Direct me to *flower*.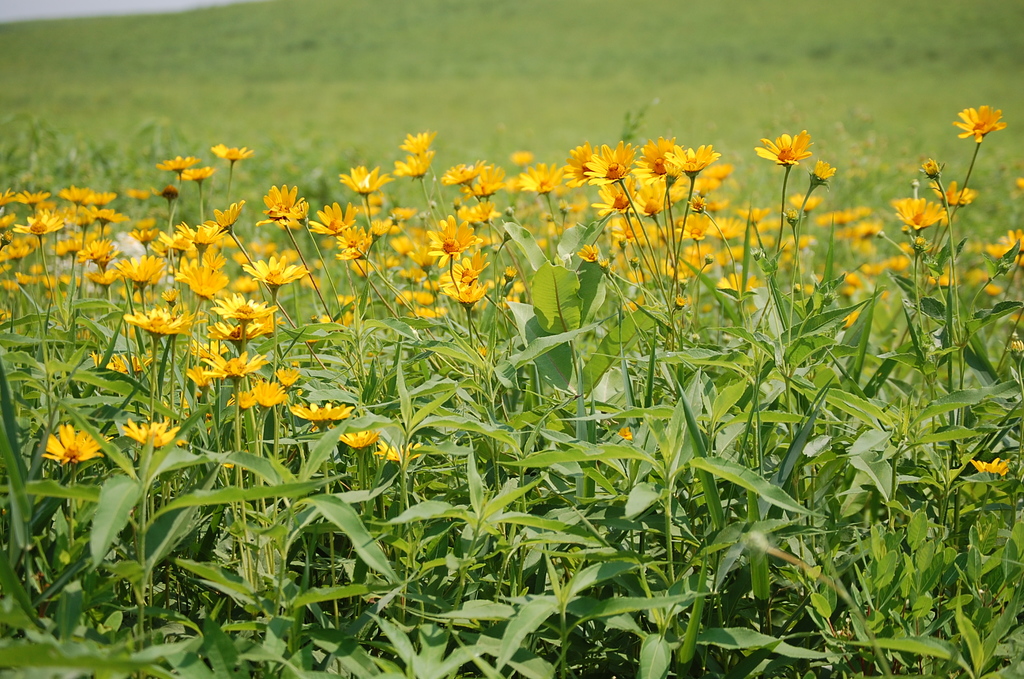
Direction: x1=122 y1=416 x2=188 y2=448.
